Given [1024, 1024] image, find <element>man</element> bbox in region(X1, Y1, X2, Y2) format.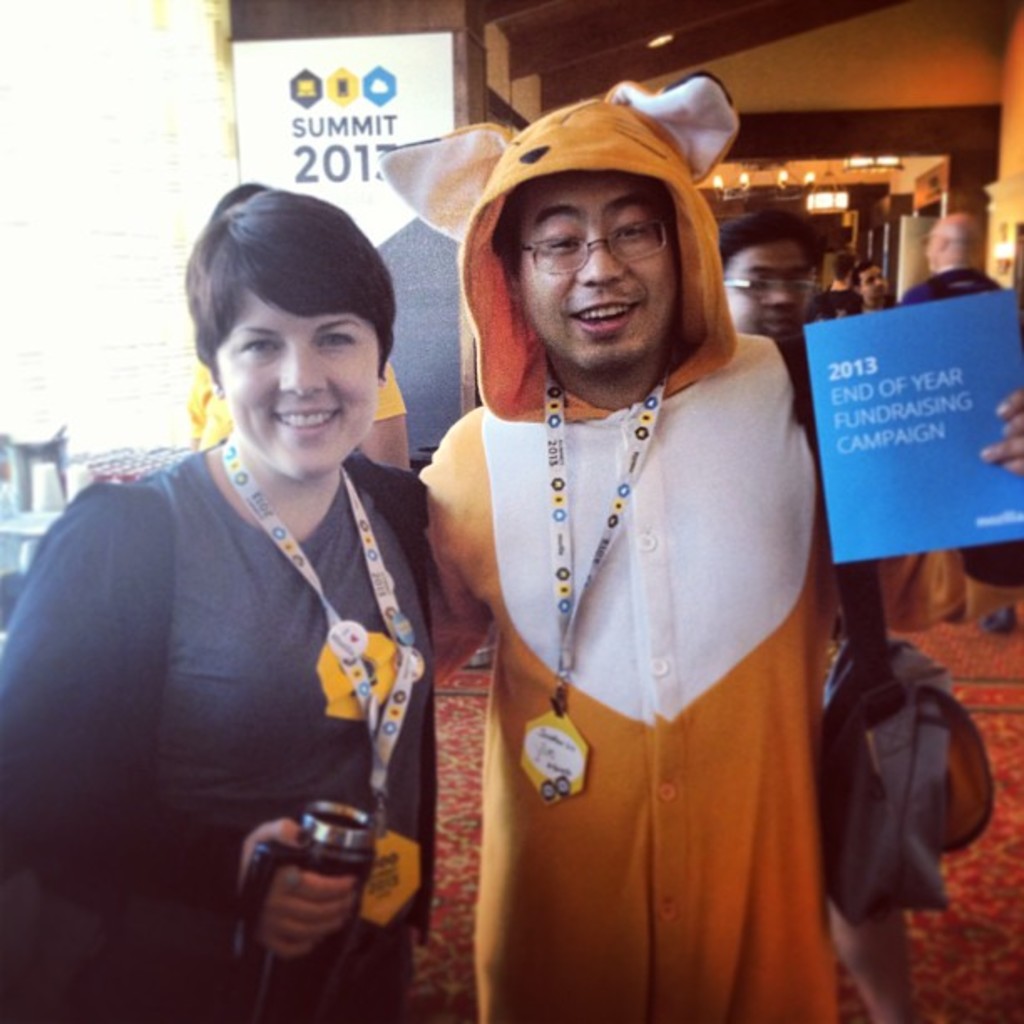
region(716, 216, 929, 1022).
